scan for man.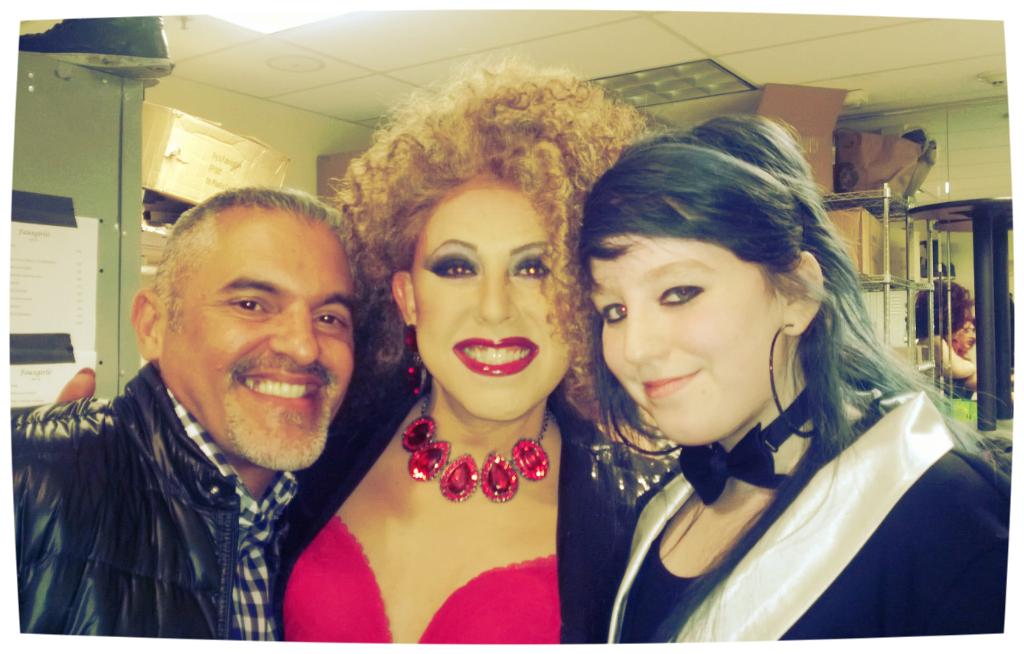
Scan result: bbox=[10, 178, 365, 641].
